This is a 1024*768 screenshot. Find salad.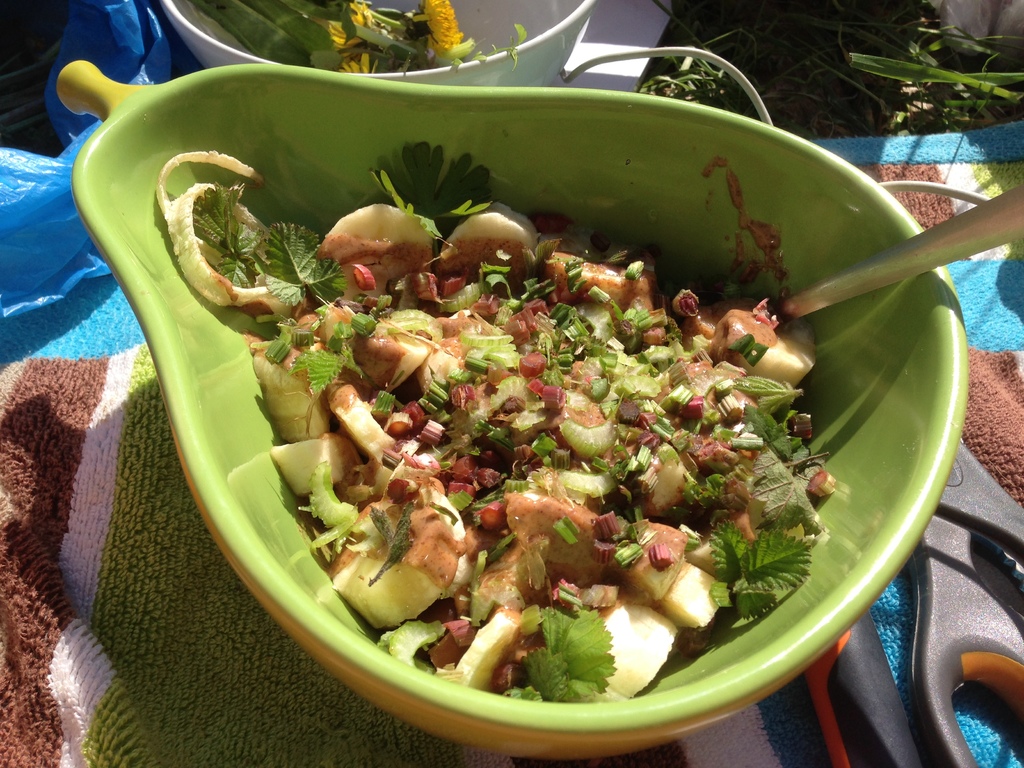
Bounding box: [left=147, top=122, right=836, bottom=678].
